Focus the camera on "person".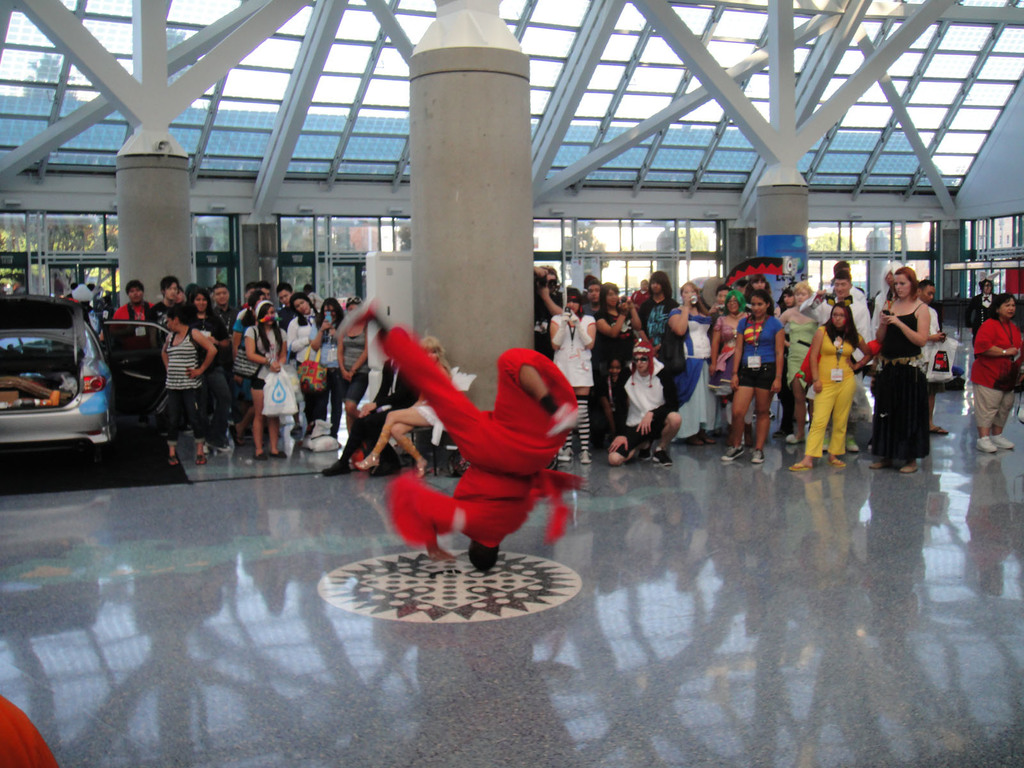
Focus region: (left=364, top=331, right=463, bottom=497).
